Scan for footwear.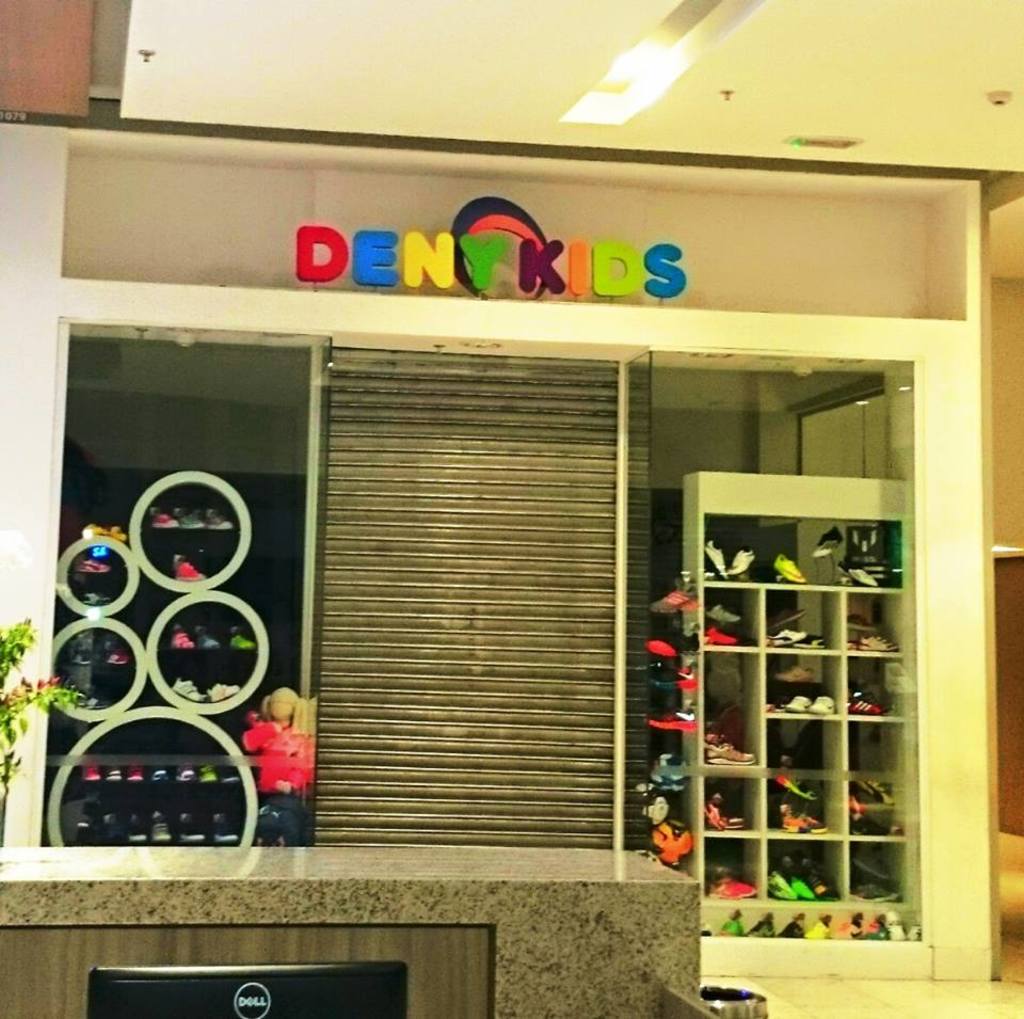
Scan result: [86,594,111,607].
